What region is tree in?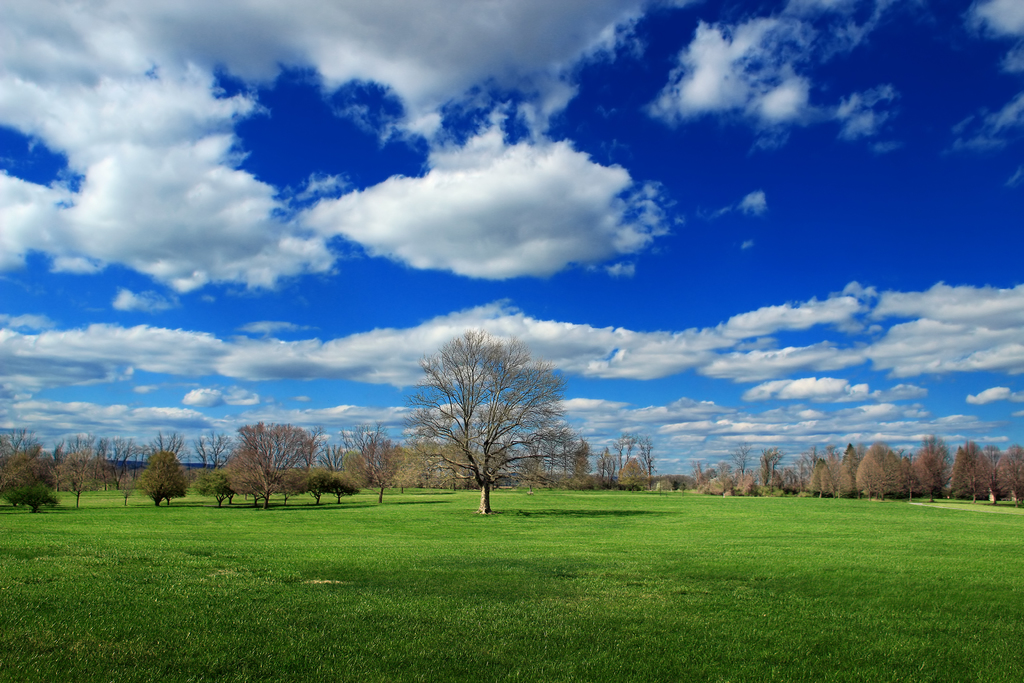
[339, 447, 371, 494].
